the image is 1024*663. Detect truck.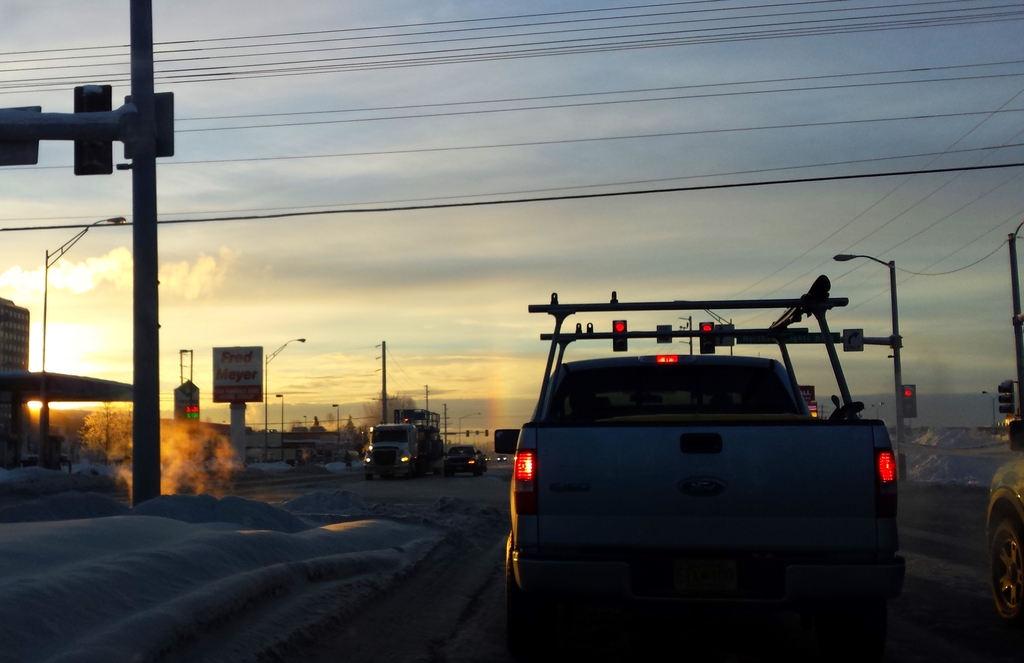
Detection: [x1=474, y1=307, x2=935, y2=650].
